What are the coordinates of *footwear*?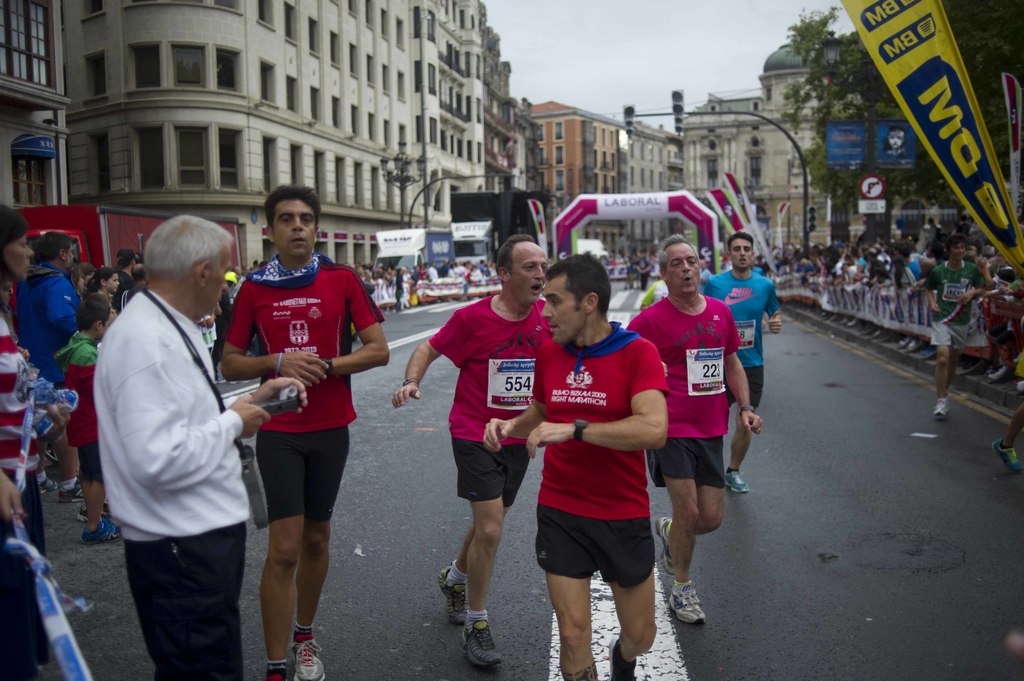
[left=40, top=479, right=57, bottom=495].
